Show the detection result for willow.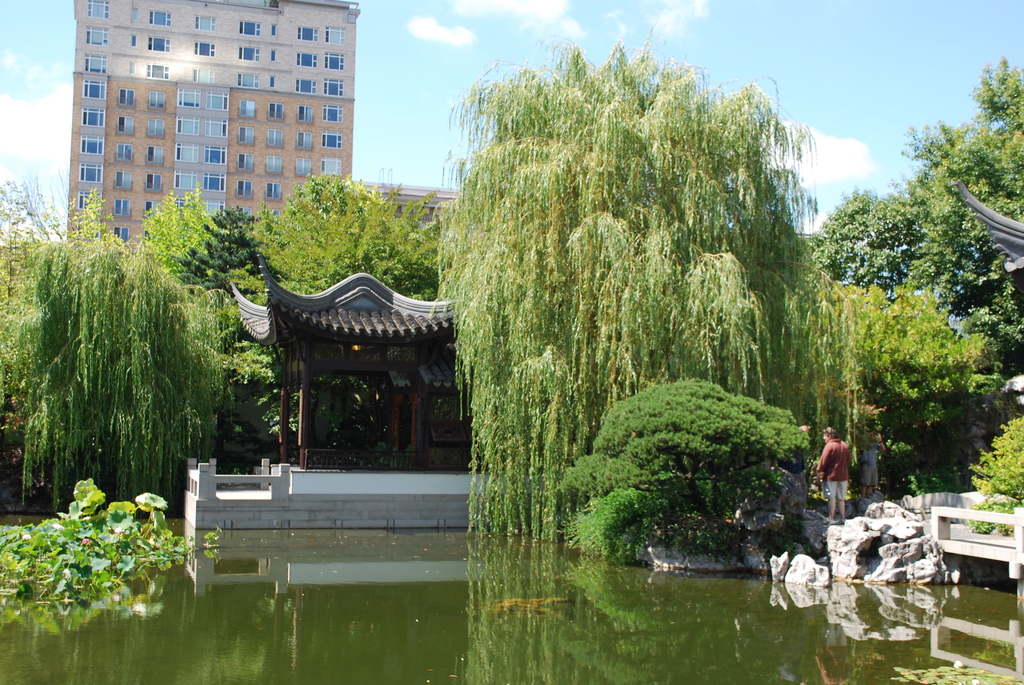
l=431, t=35, r=862, b=546.
